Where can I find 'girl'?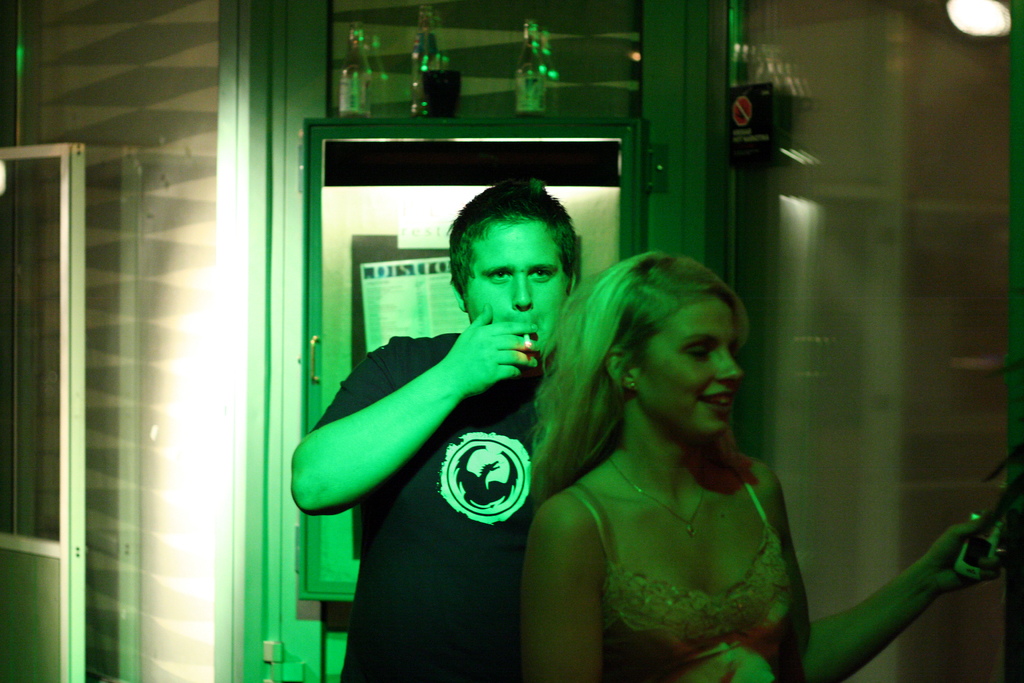
You can find it at rect(515, 248, 1004, 682).
